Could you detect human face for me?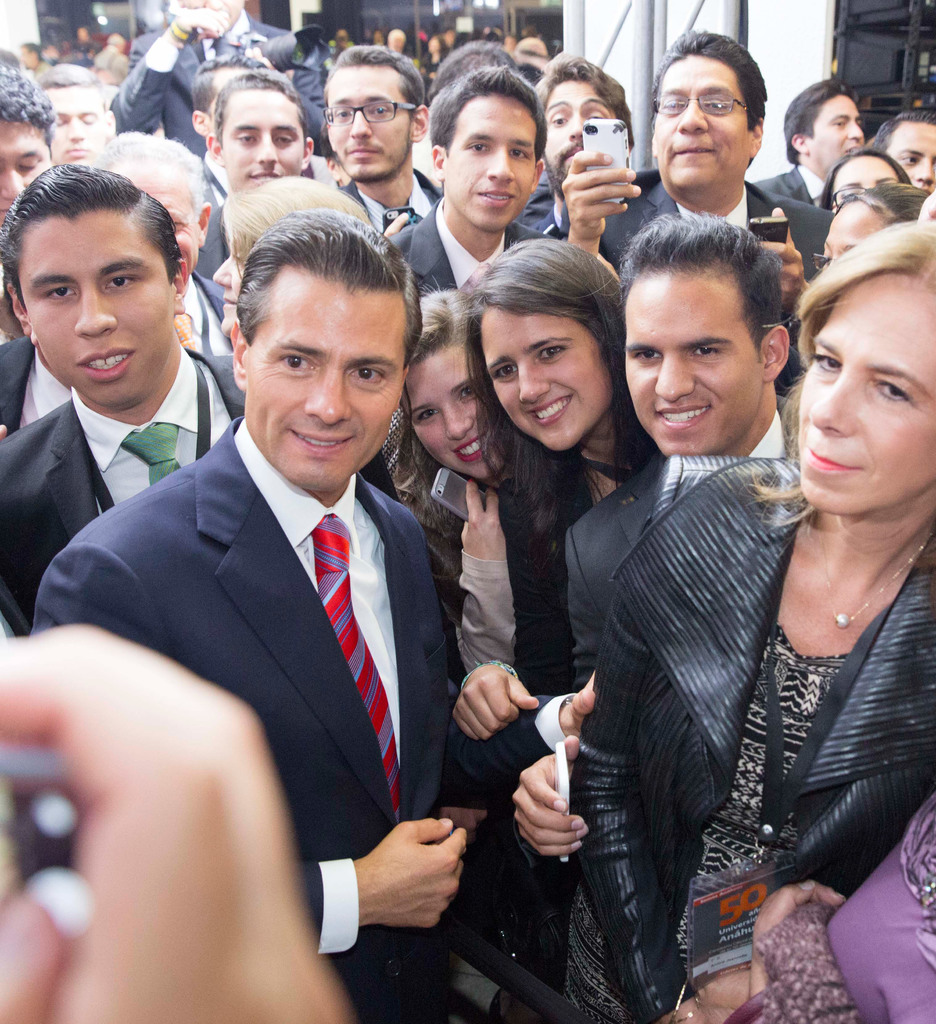
Detection result: crop(0, 113, 57, 232).
